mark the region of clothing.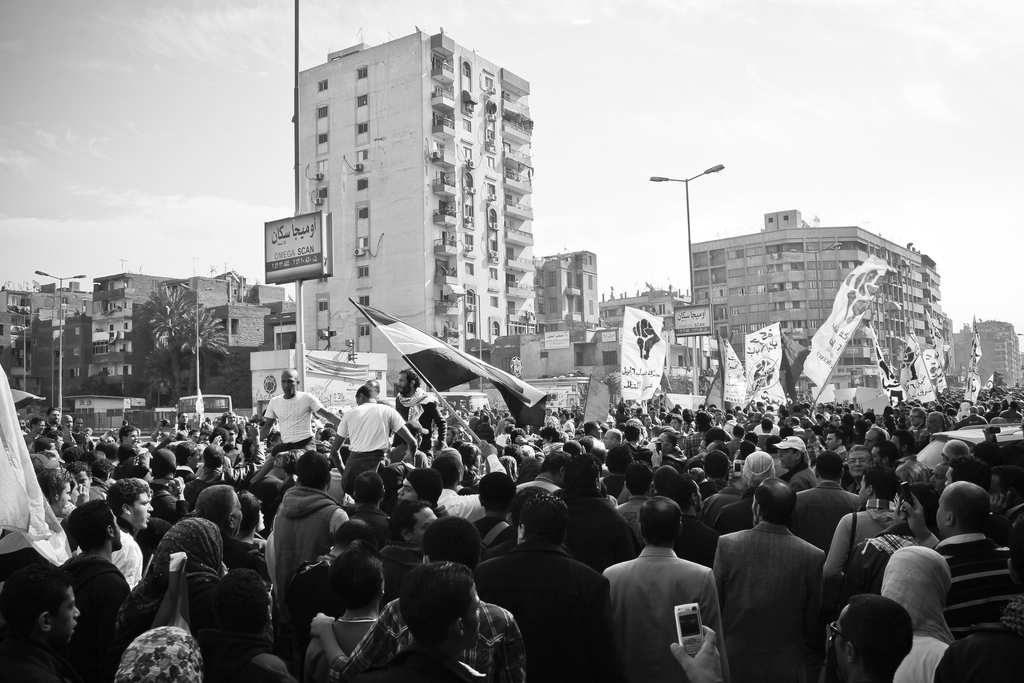
Region: left=476, top=543, right=614, bottom=682.
